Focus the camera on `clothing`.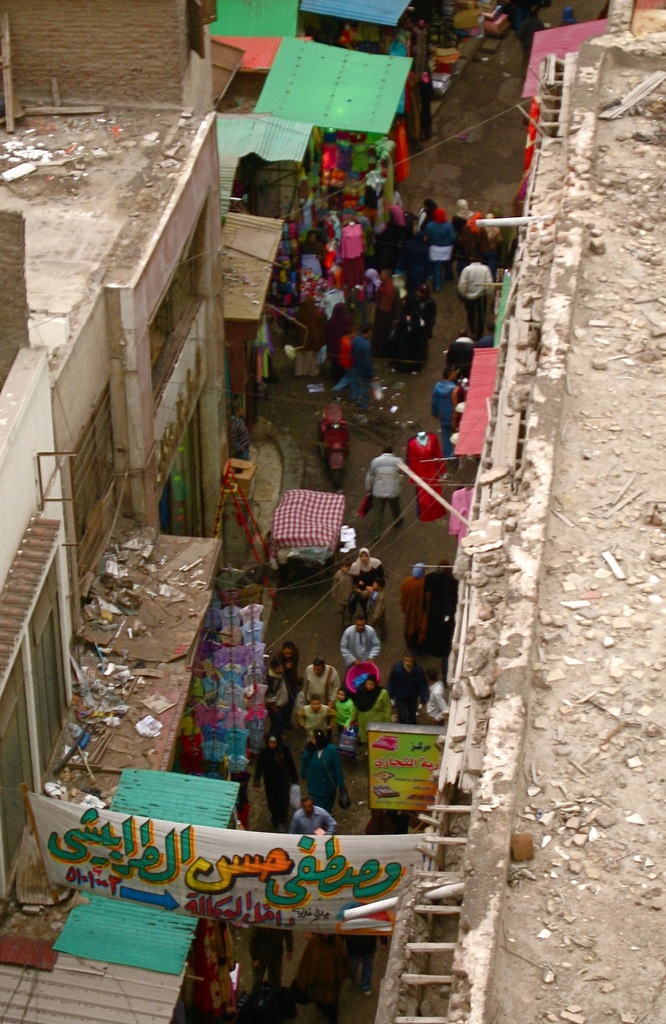
Focus region: bbox=[371, 279, 399, 358].
